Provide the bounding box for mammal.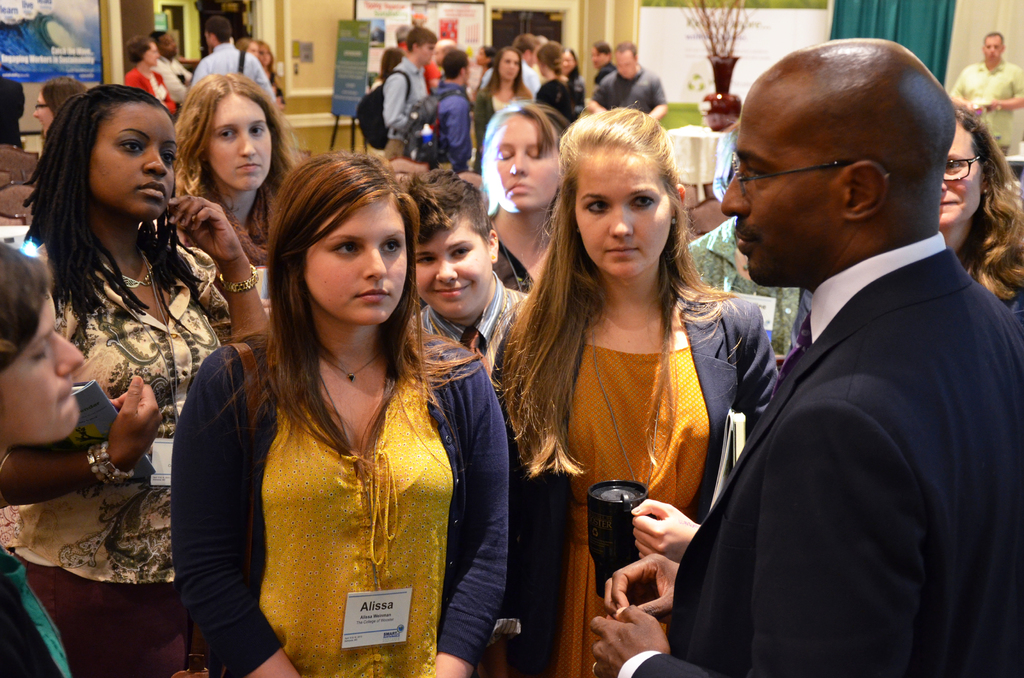
<region>420, 37, 458, 91</region>.
